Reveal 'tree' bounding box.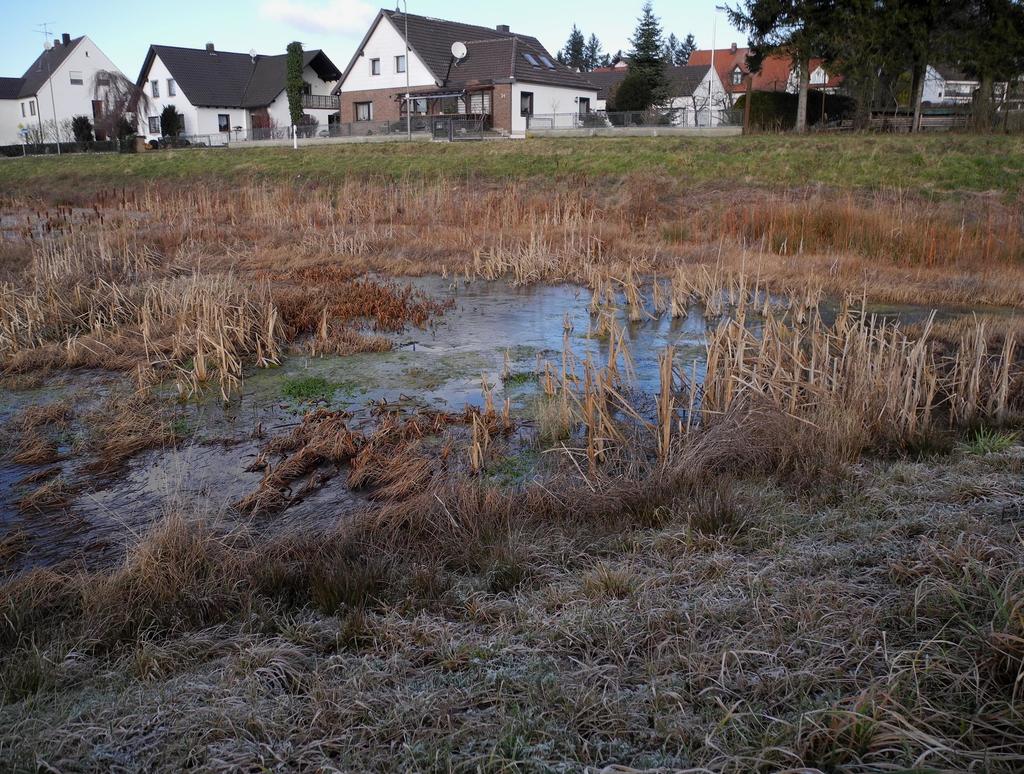
Revealed: left=714, top=0, right=1023, bottom=133.
